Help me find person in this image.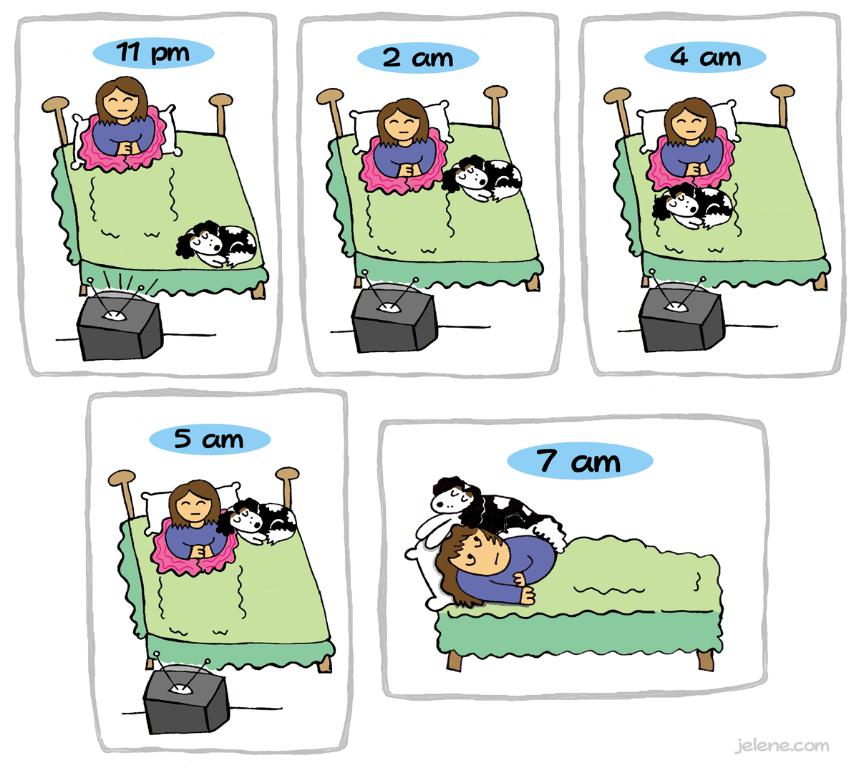
Found it: (x1=166, y1=482, x2=227, y2=557).
